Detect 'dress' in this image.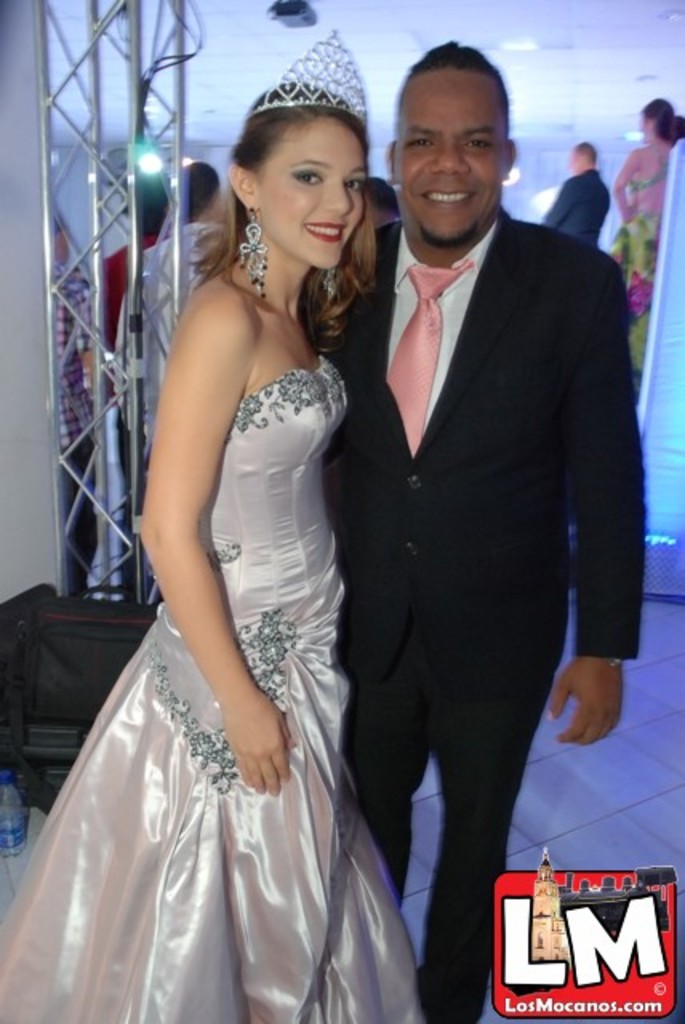
Detection: x1=0, y1=352, x2=431, y2=1022.
